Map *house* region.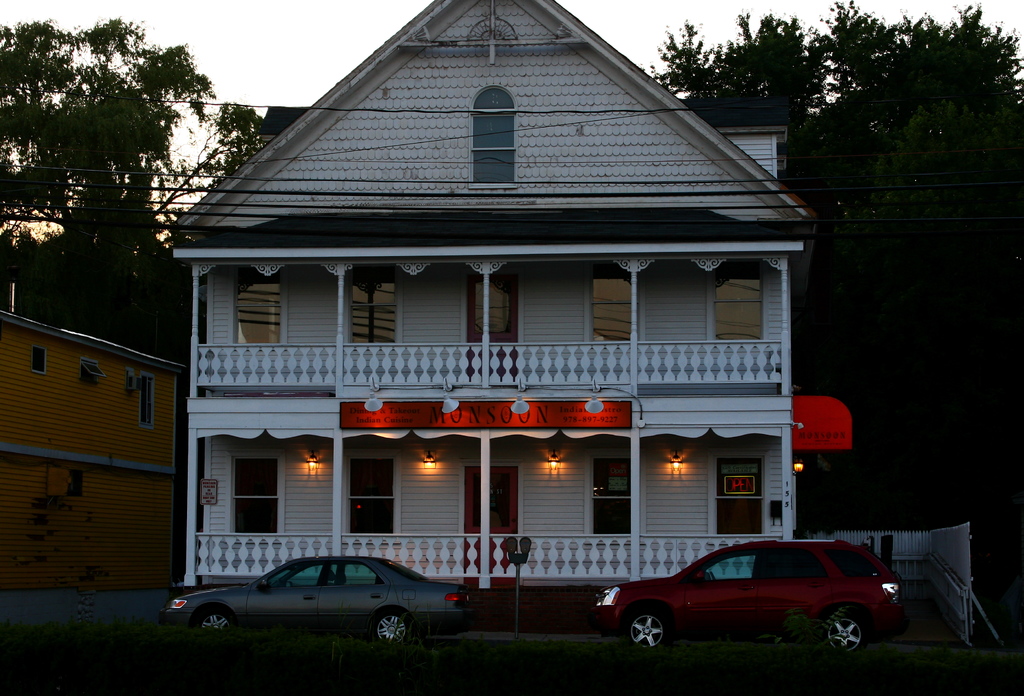
Mapped to left=0, top=300, right=185, bottom=591.
